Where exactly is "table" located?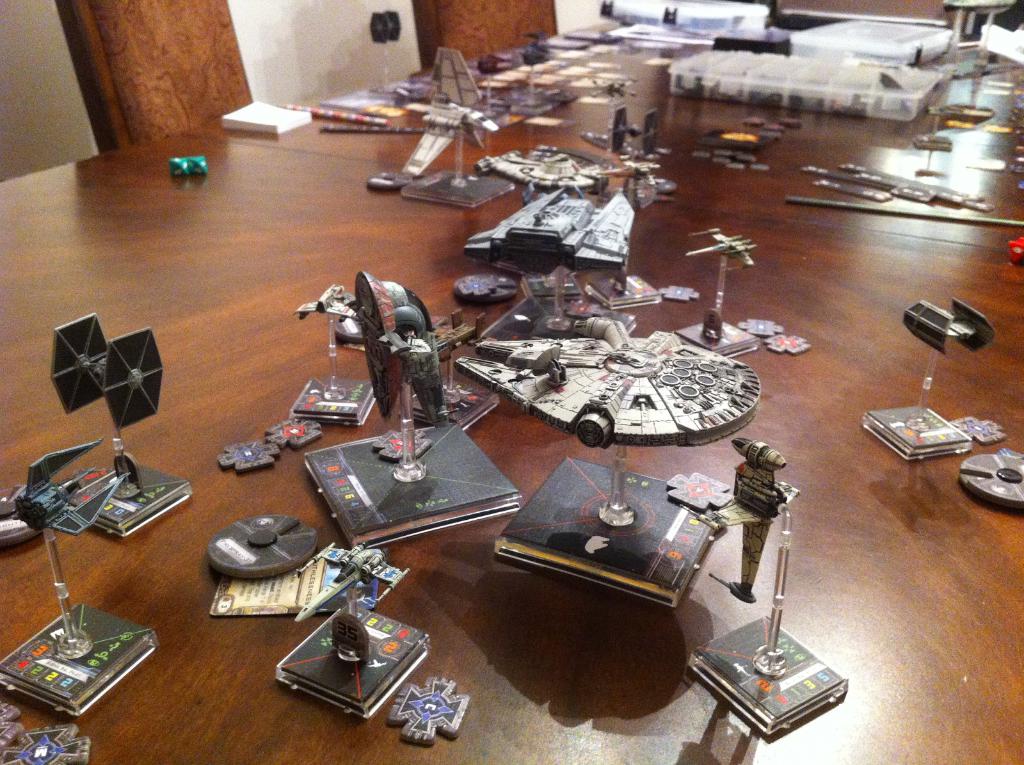
Its bounding box is 0:0:1023:764.
